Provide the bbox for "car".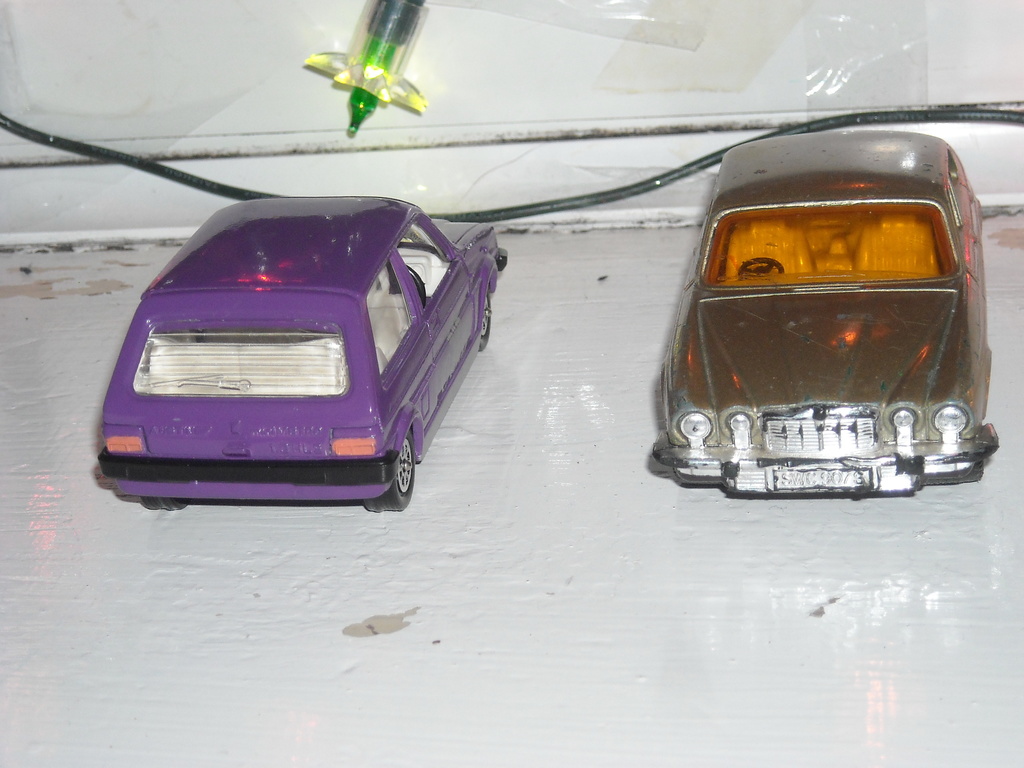
654, 126, 995, 498.
